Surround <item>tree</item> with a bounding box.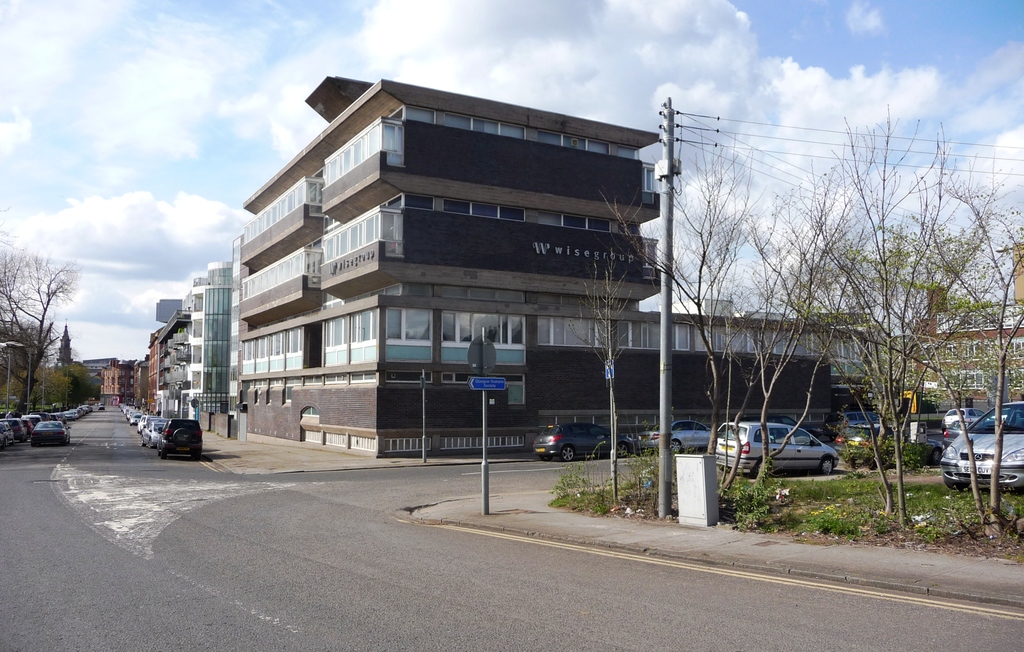
720:126:877:493.
